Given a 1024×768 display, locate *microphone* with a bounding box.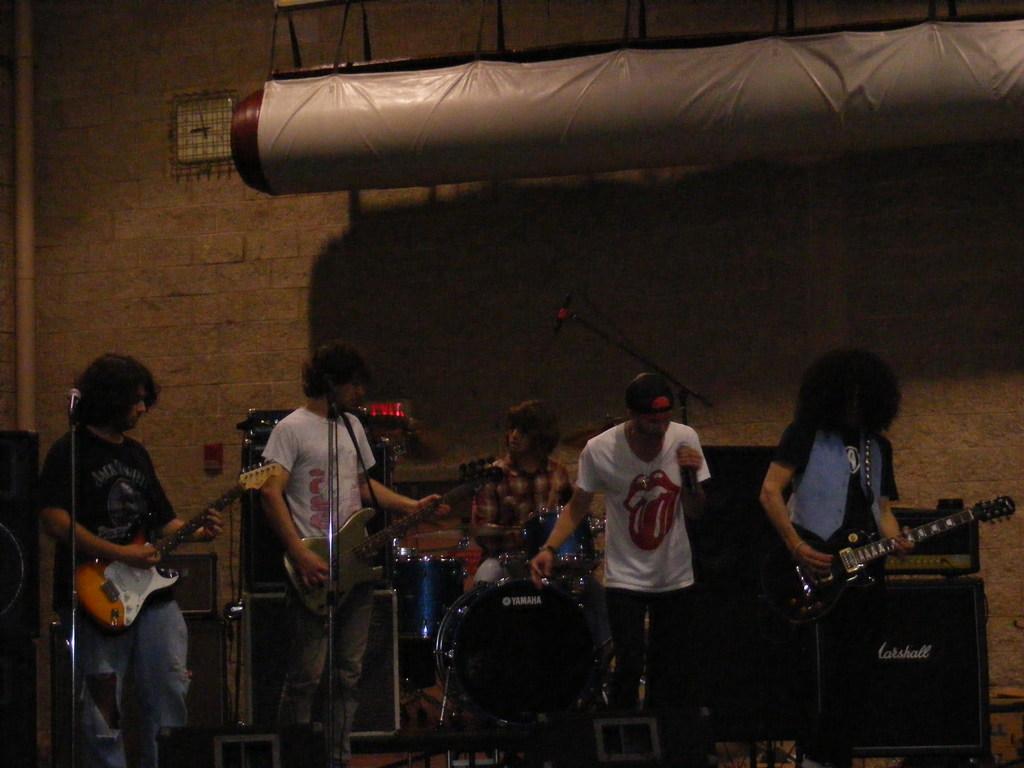
Located: box=[551, 296, 576, 331].
